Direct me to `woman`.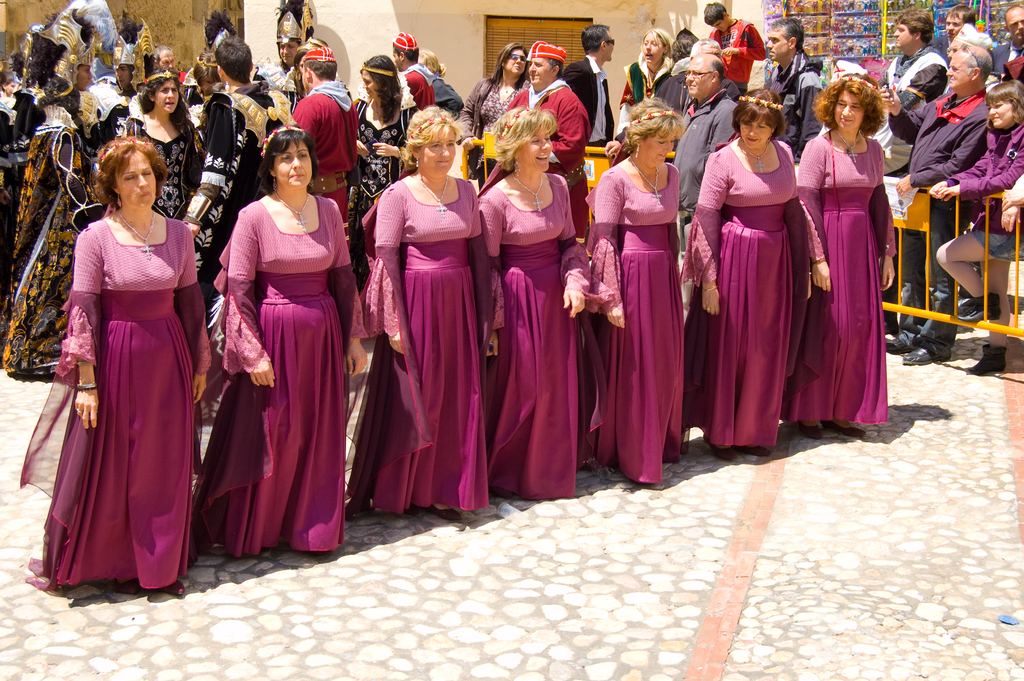
Direction: x1=344 y1=56 x2=424 y2=267.
